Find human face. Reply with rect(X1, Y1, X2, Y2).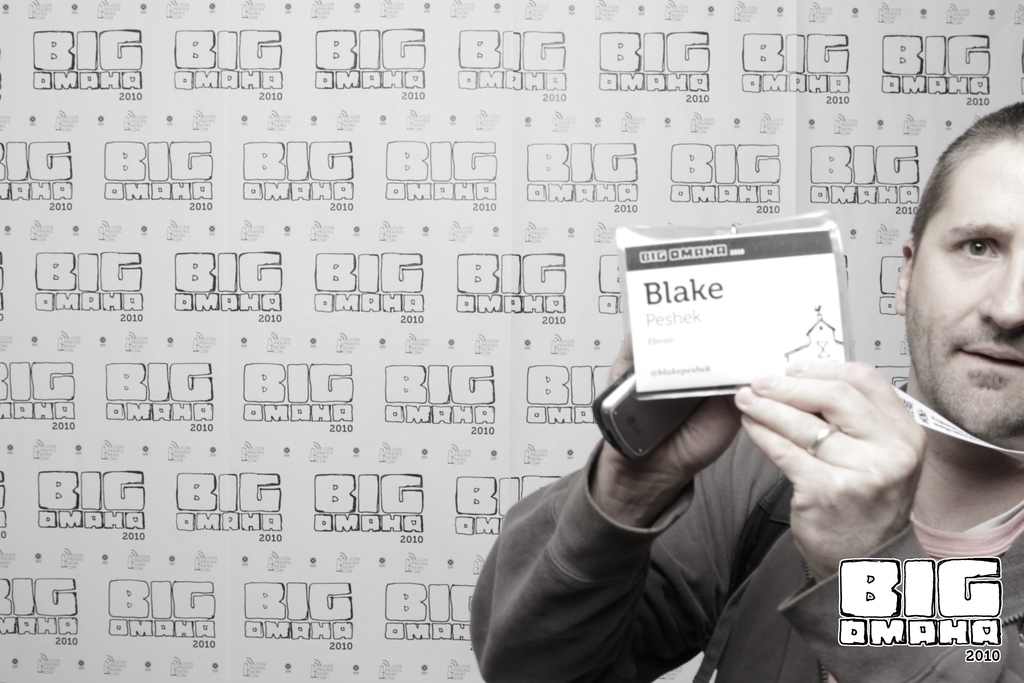
rect(904, 136, 1023, 441).
